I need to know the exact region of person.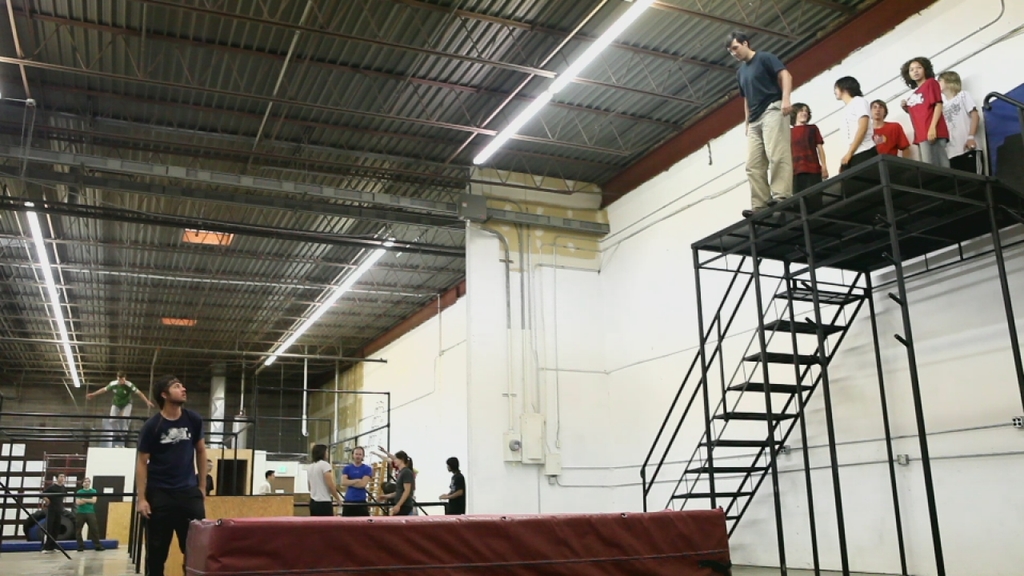
Region: (725,27,796,228).
